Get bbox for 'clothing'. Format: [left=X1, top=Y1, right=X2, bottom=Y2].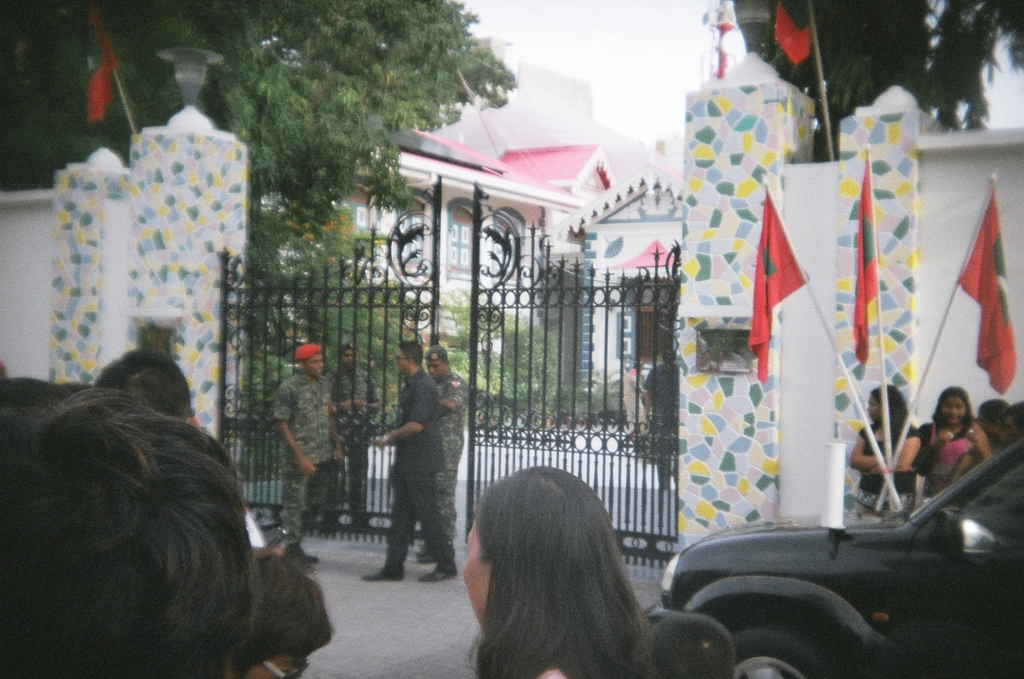
[left=271, top=372, right=335, bottom=541].
